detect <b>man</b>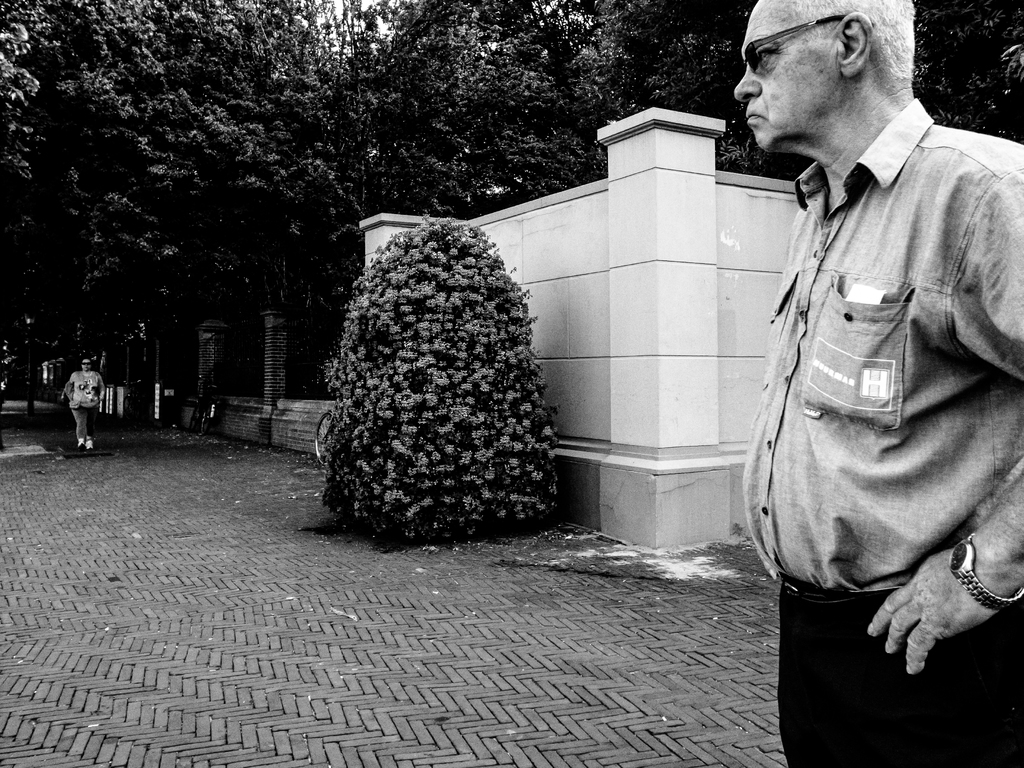
left=717, top=0, right=1016, bottom=748
